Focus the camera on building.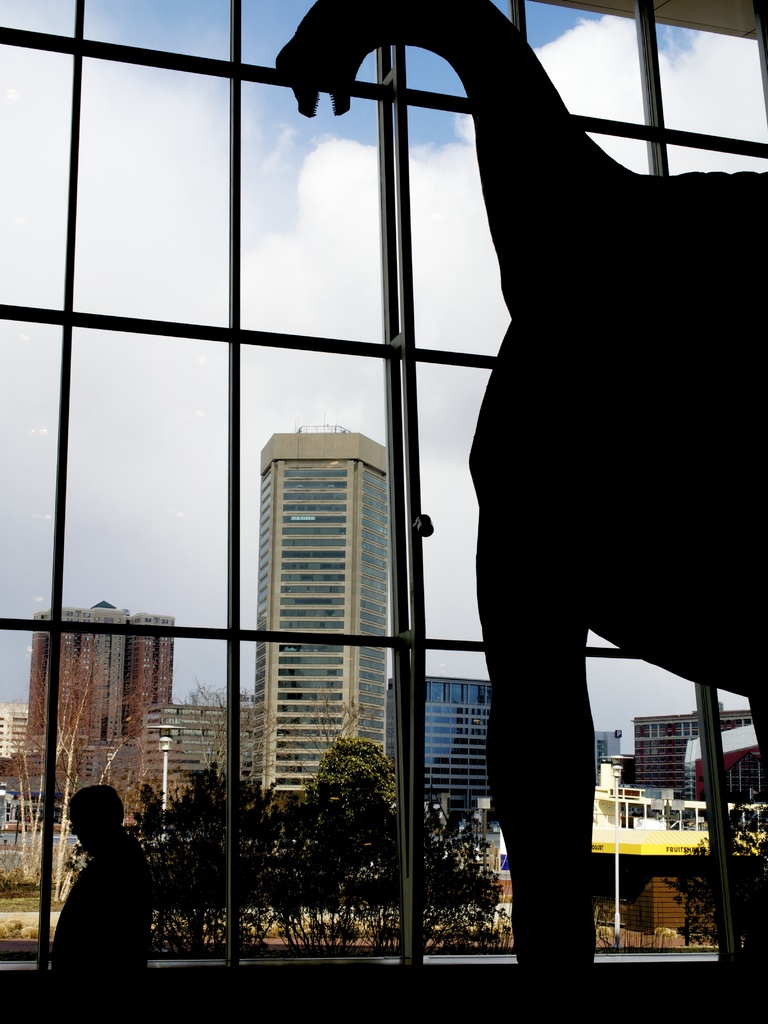
Focus region: (258, 431, 388, 794).
